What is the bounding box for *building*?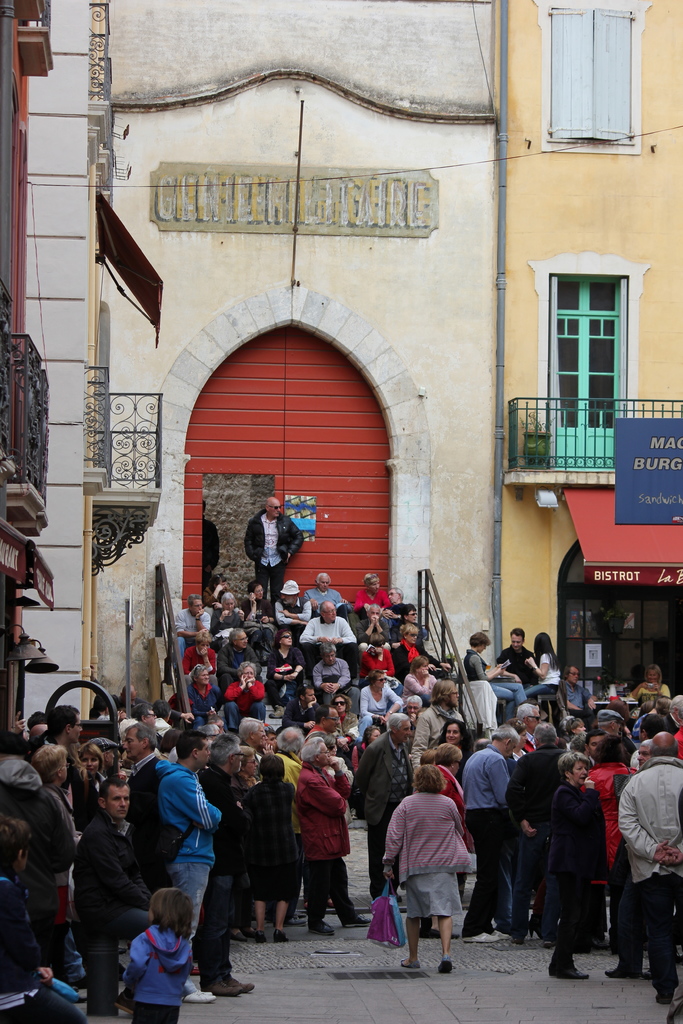
bbox(0, 0, 54, 753).
